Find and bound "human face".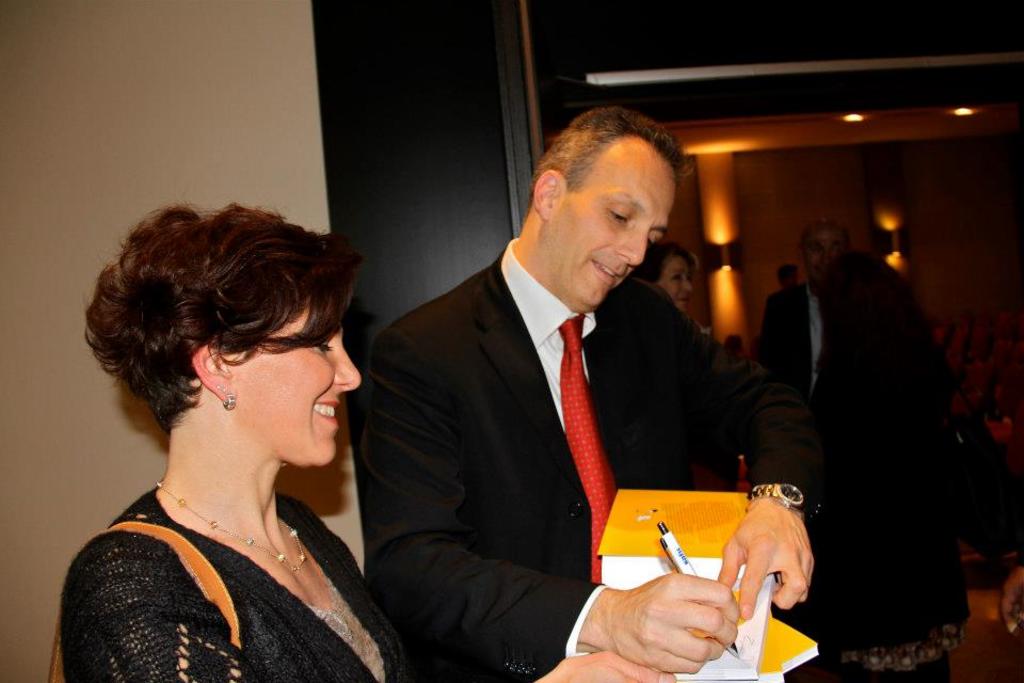
Bound: [x1=233, y1=298, x2=362, y2=463].
